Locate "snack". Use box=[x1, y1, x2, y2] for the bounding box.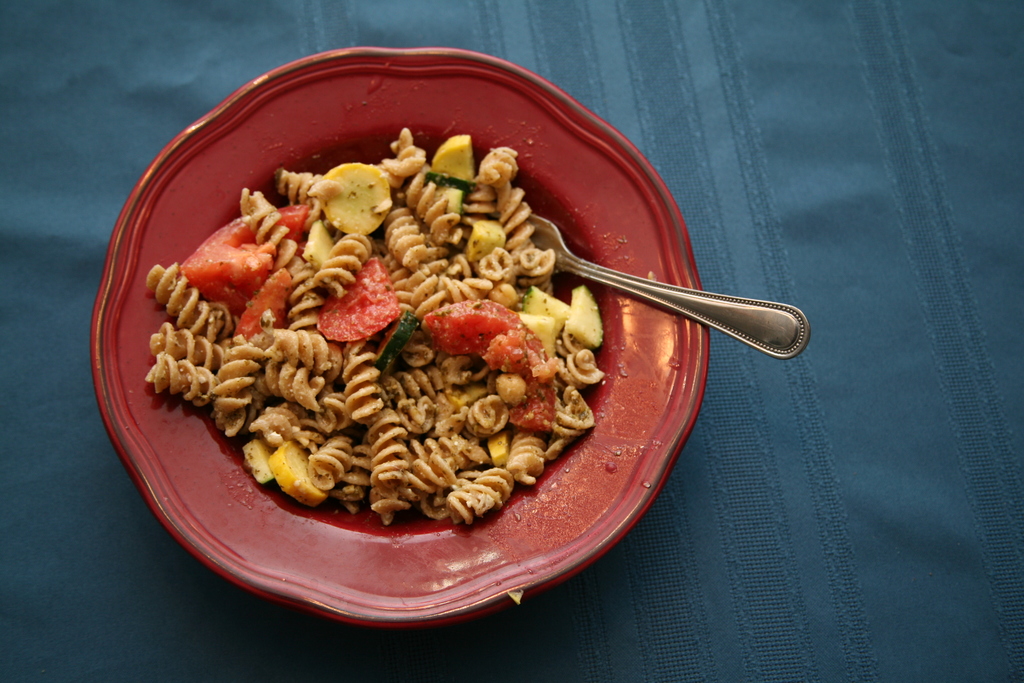
box=[140, 165, 620, 525].
